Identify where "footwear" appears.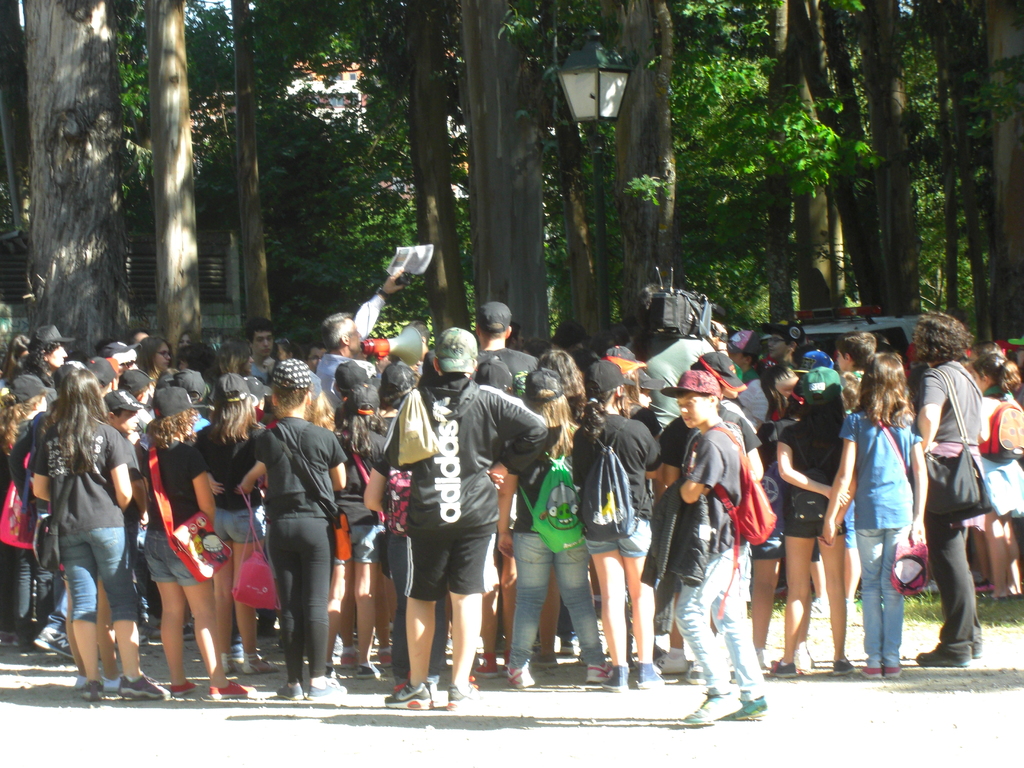
Appears at [left=442, top=680, right=486, bottom=712].
